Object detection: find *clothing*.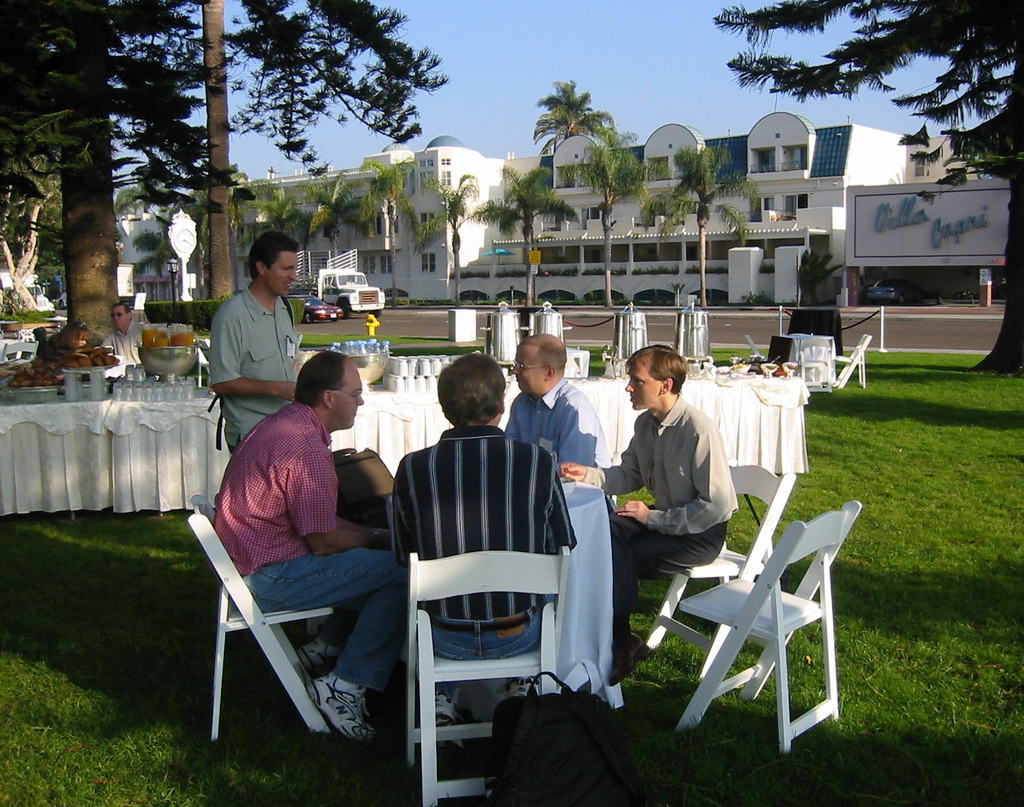
rect(197, 272, 302, 410).
